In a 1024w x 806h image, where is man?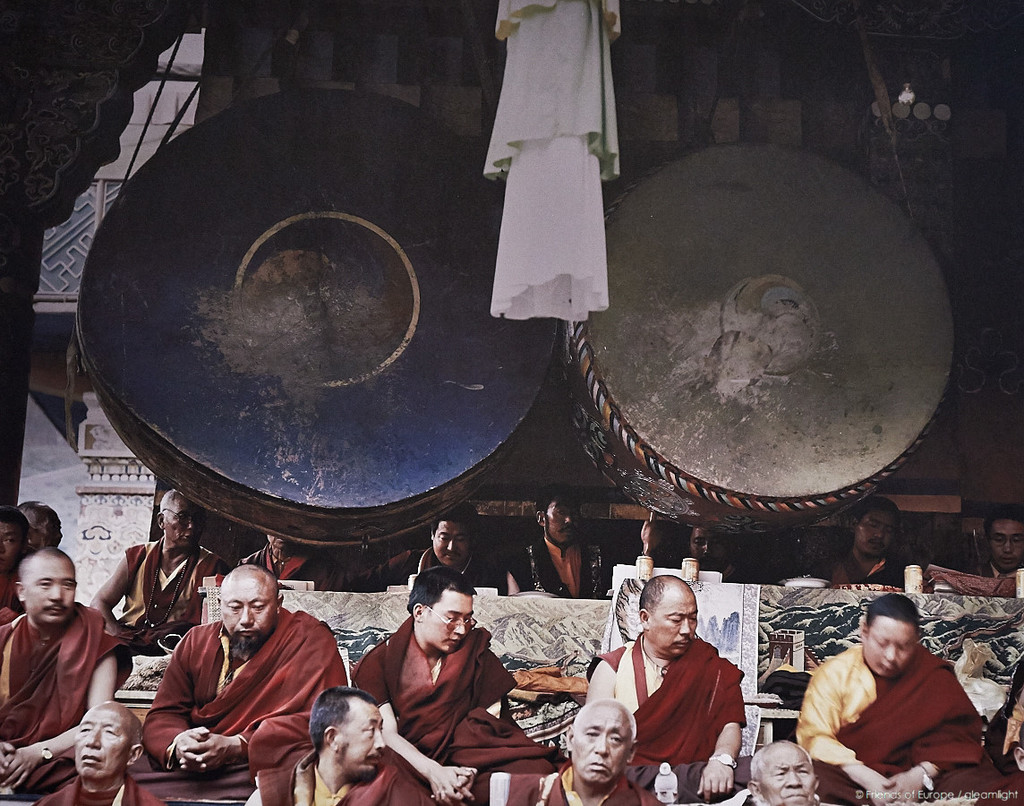
{"x1": 0, "y1": 542, "x2": 132, "y2": 805}.
